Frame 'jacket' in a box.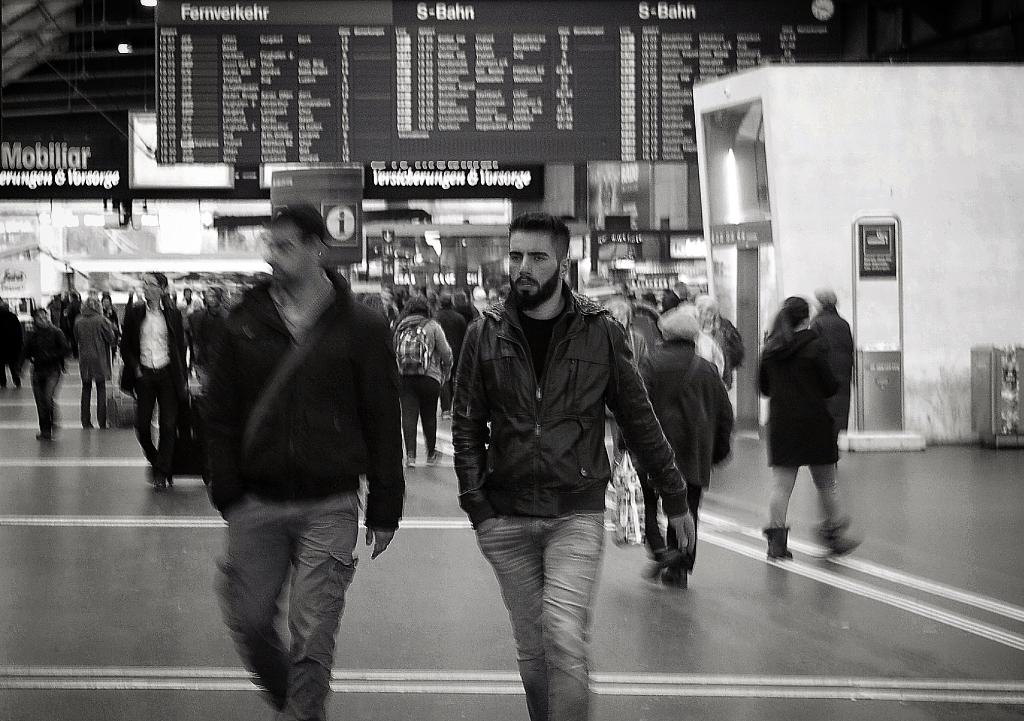
bbox(204, 270, 409, 536).
